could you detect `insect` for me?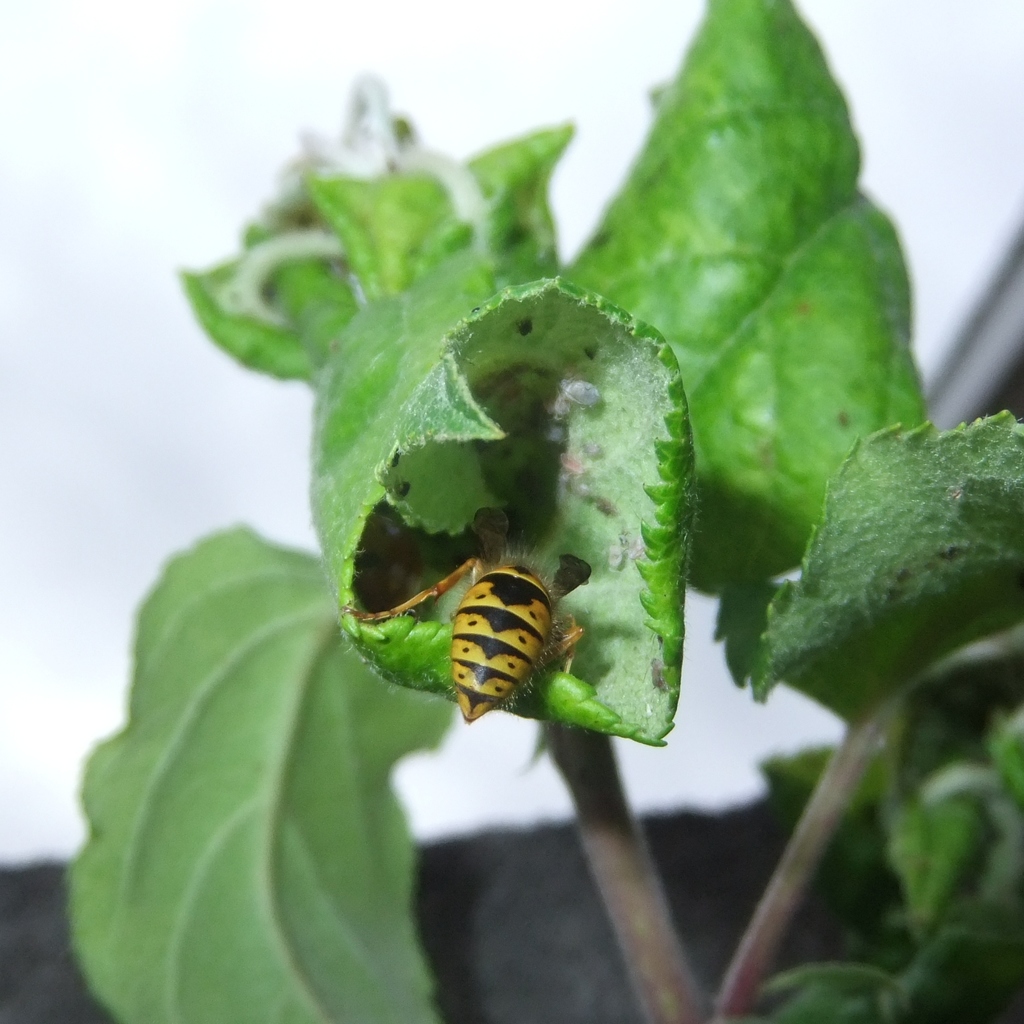
Detection result: [338,540,580,719].
